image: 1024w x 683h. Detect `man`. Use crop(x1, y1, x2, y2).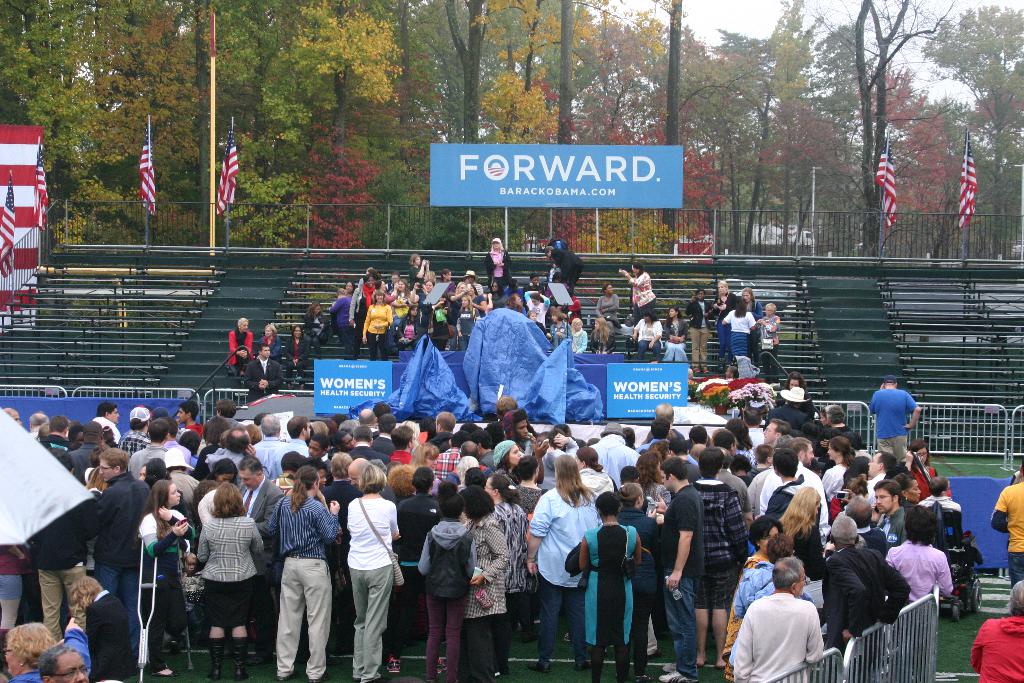
crop(831, 491, 888, 562).
